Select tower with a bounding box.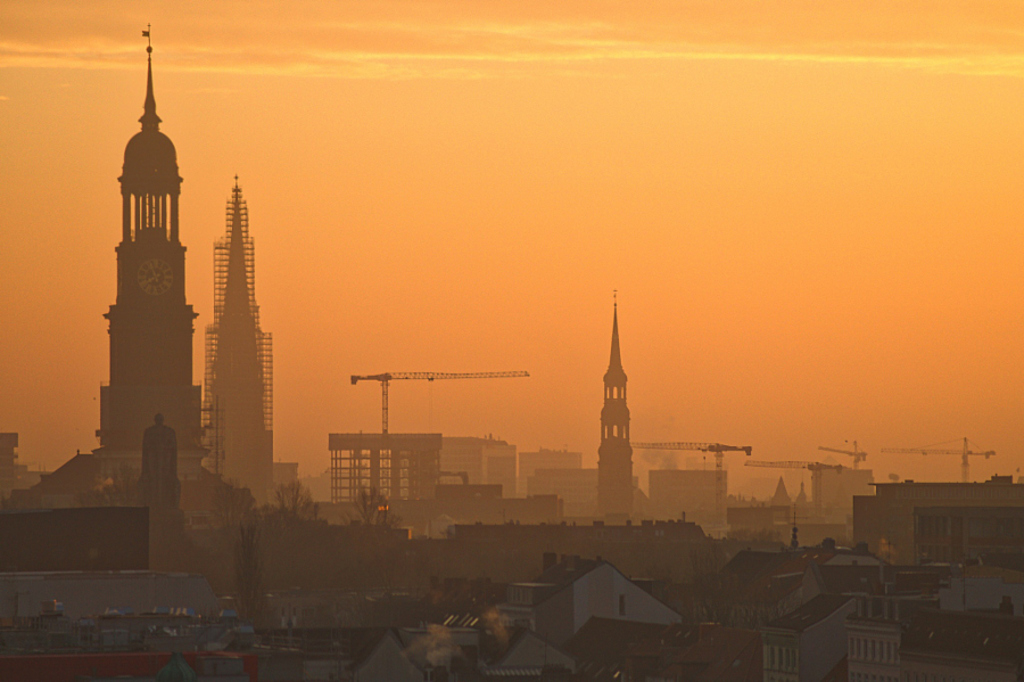
region(591, 315, 642, 526).
